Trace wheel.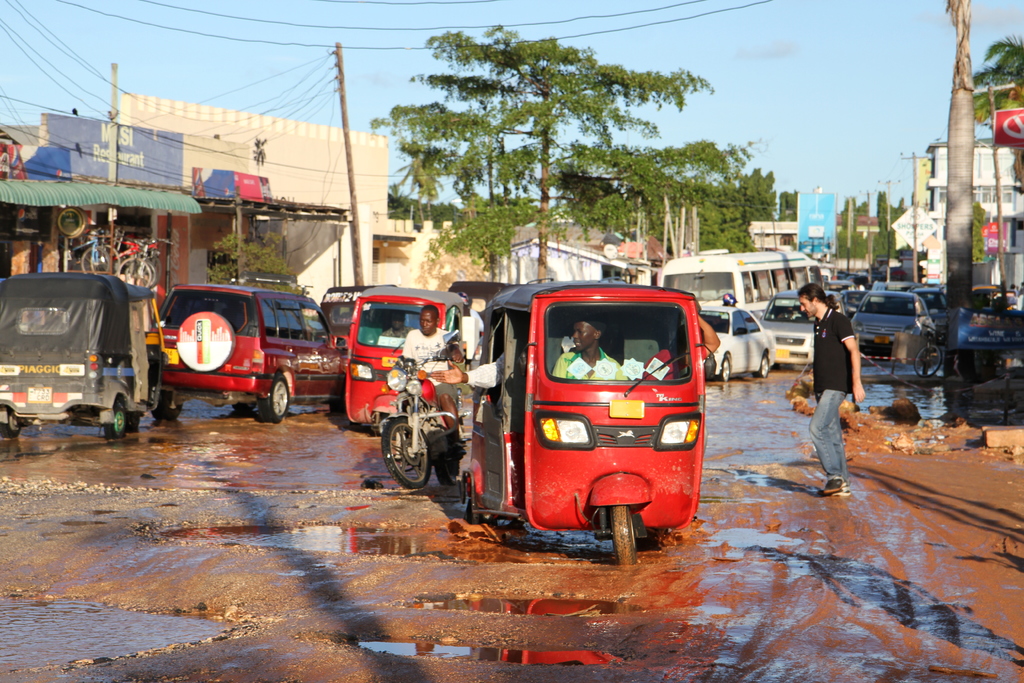
Traced to detection(602, 507, 648, 569).
